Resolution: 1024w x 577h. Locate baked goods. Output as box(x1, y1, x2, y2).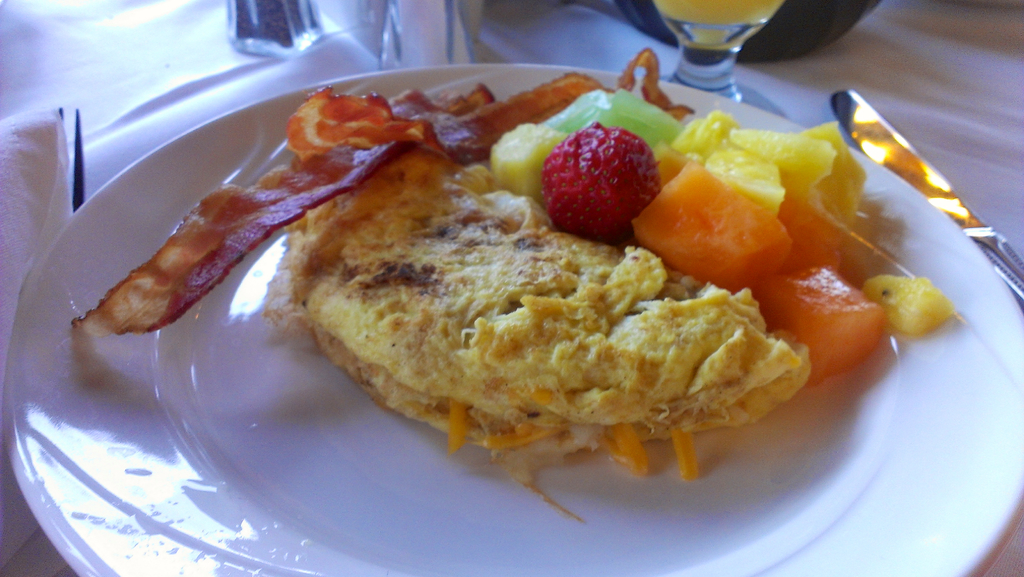
box(274, 154, 808, 472).
